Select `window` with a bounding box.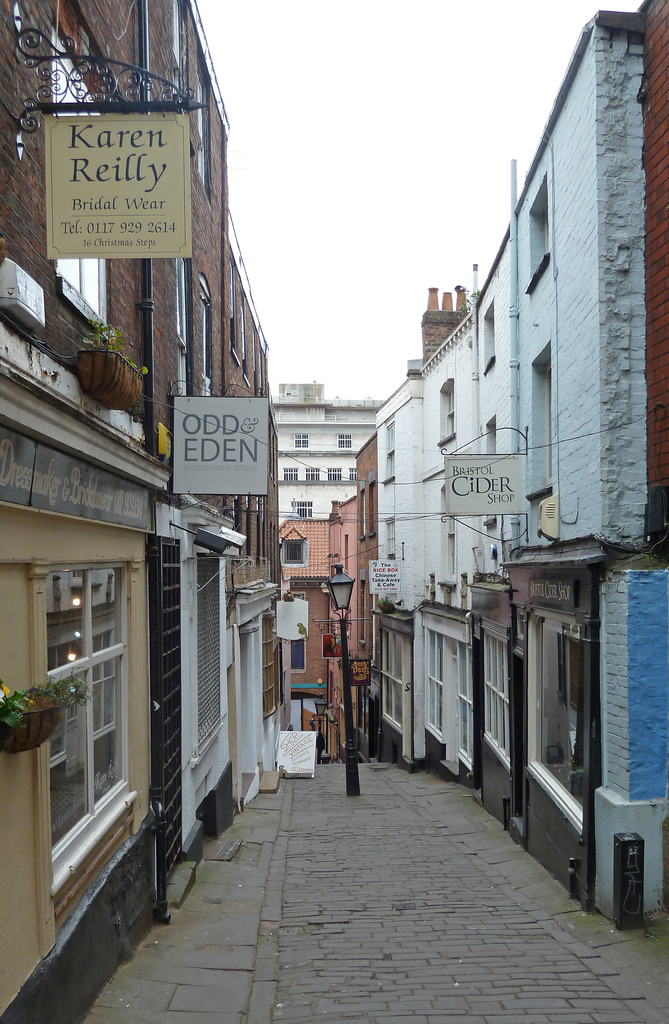
{"left": 195, "top": 54, "right": 210, "bottom": 192}.
